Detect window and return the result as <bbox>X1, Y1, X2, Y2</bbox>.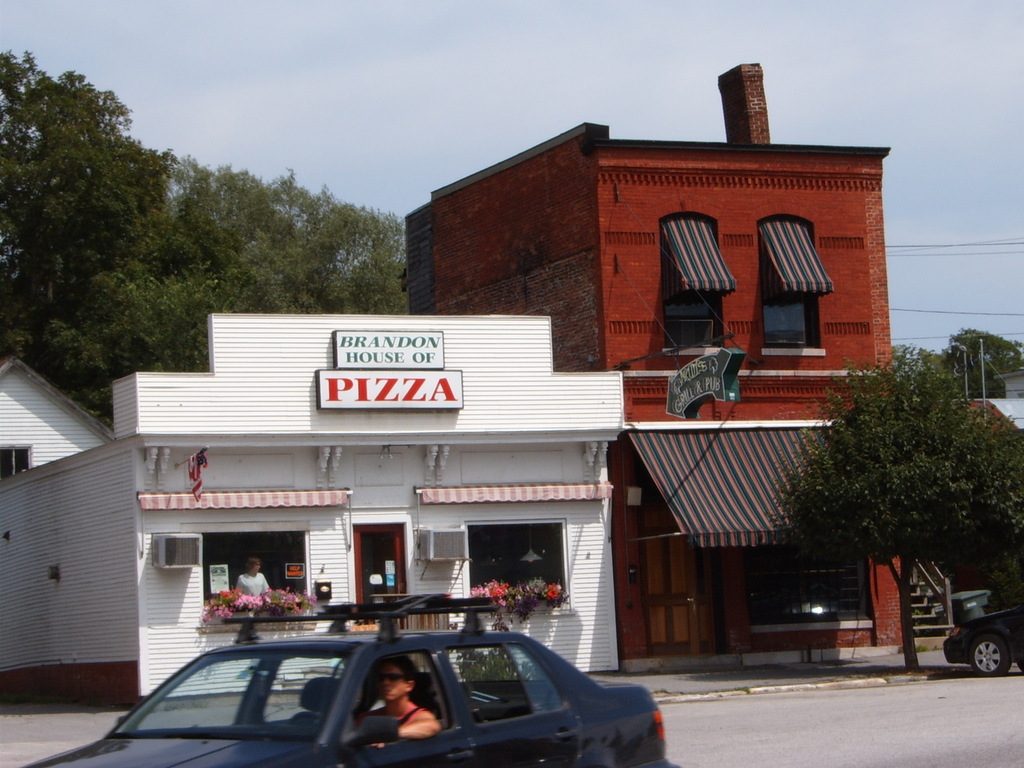
<bbox>661, 220, 726, 351</bbox>.
